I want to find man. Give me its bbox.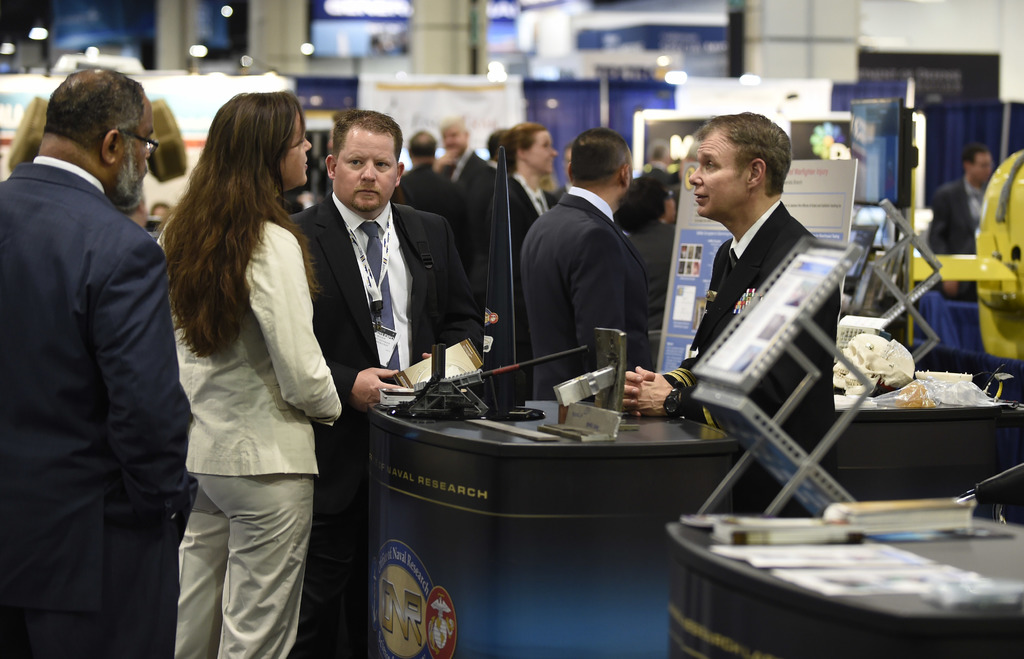
396, 128, 472, 270.
